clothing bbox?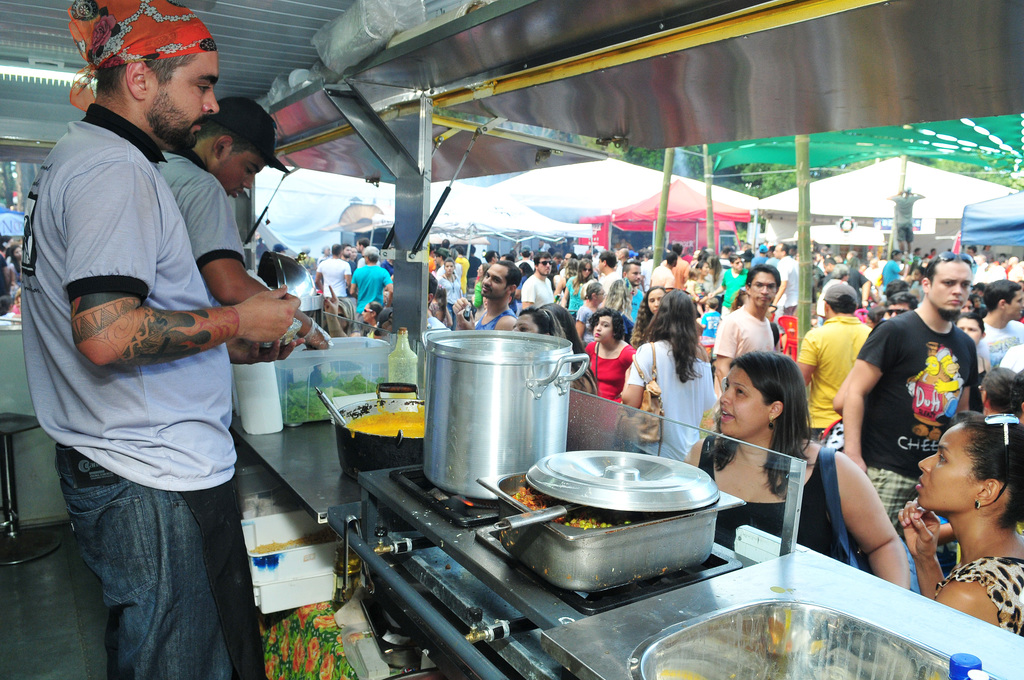
929/553/1023/635
